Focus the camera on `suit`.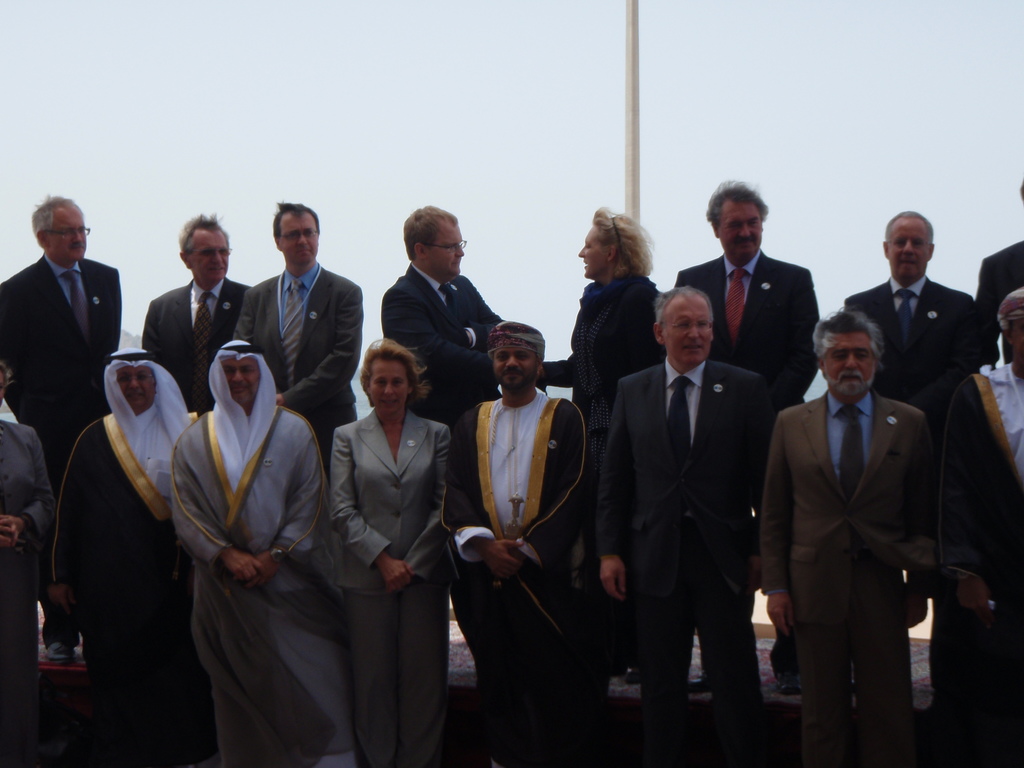
Focus region: (0, 253, 120, 648).
